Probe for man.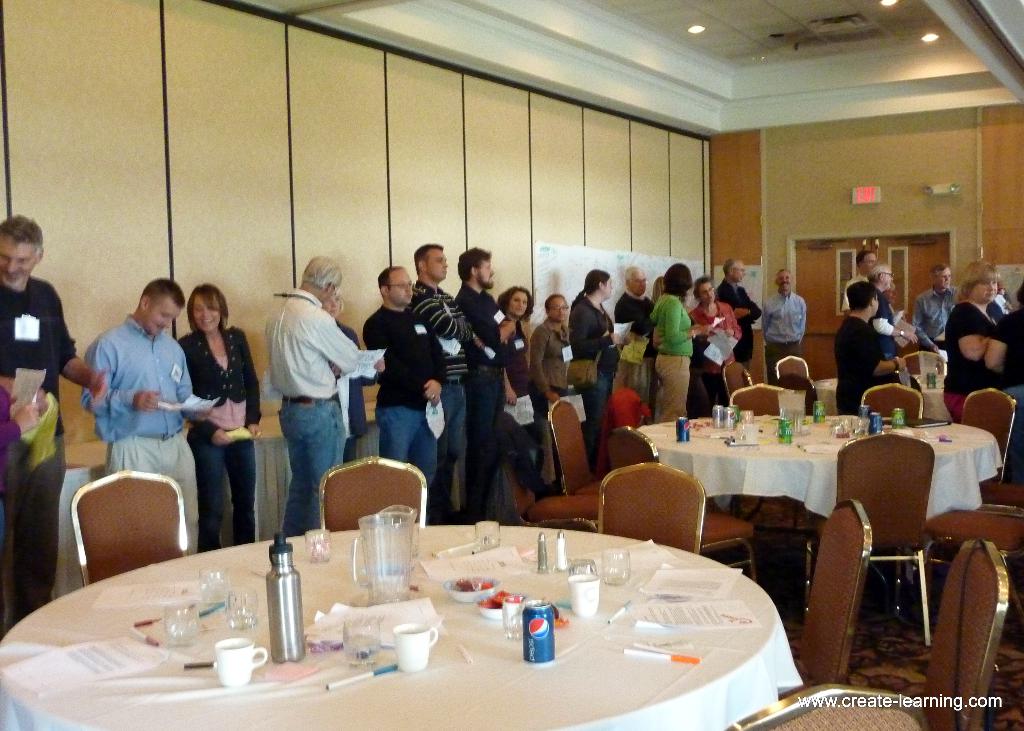
Probe result: region(404, 245, 471, 515).
